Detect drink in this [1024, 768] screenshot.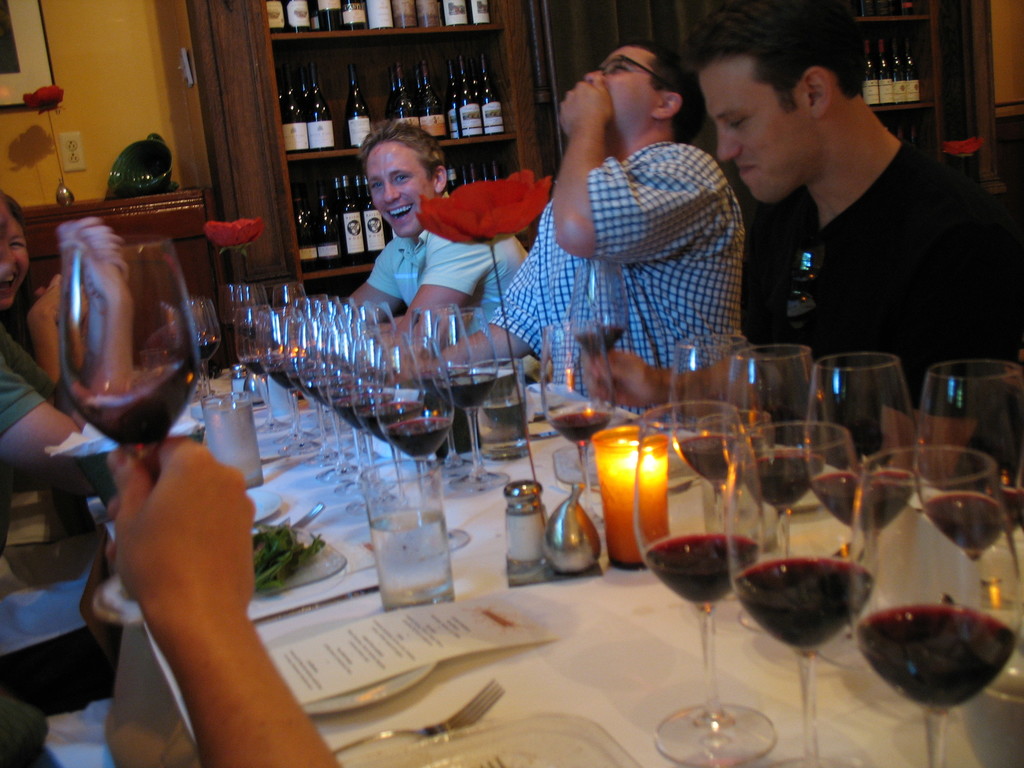
Detection: BBox(223, 286, 510, 543).
